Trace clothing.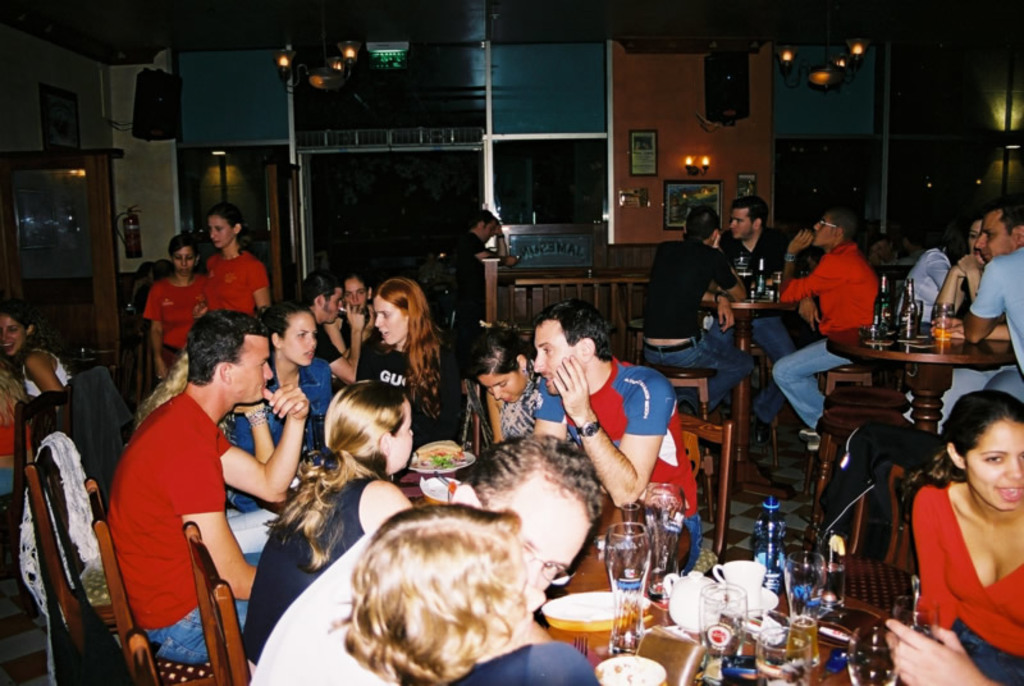
Traced to x1=23 y1=349 x2=65 y2=392.
